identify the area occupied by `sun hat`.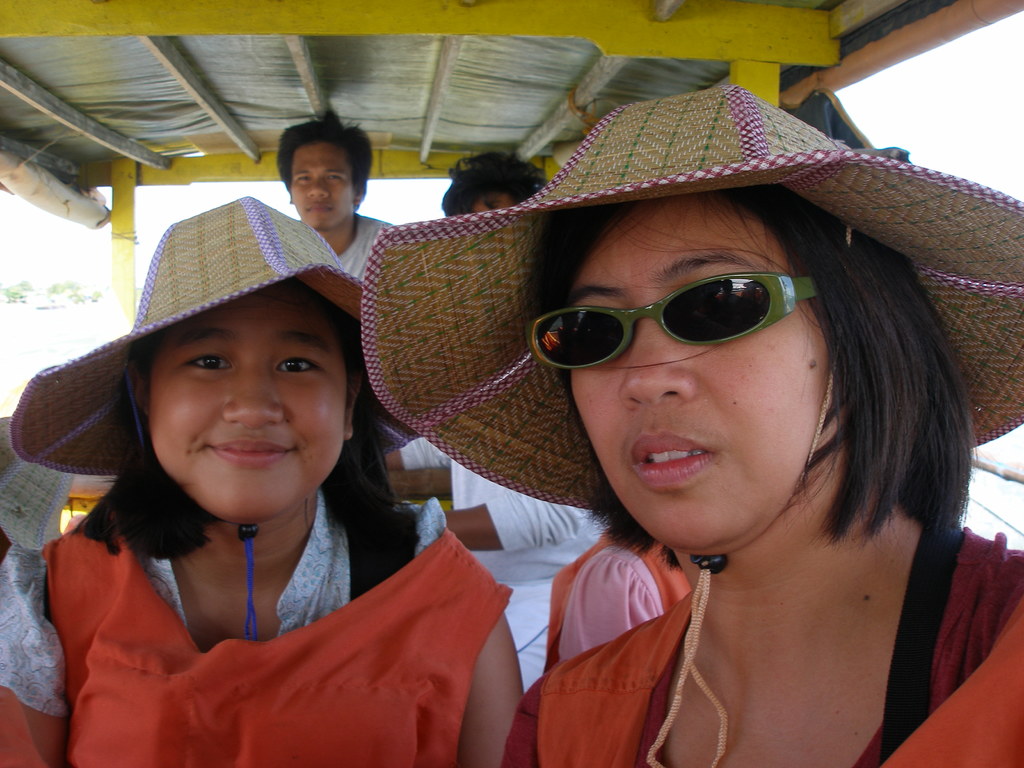
Area: {"x1": 358, "y1": 76, "x2": 1021, "y2": 517}.
